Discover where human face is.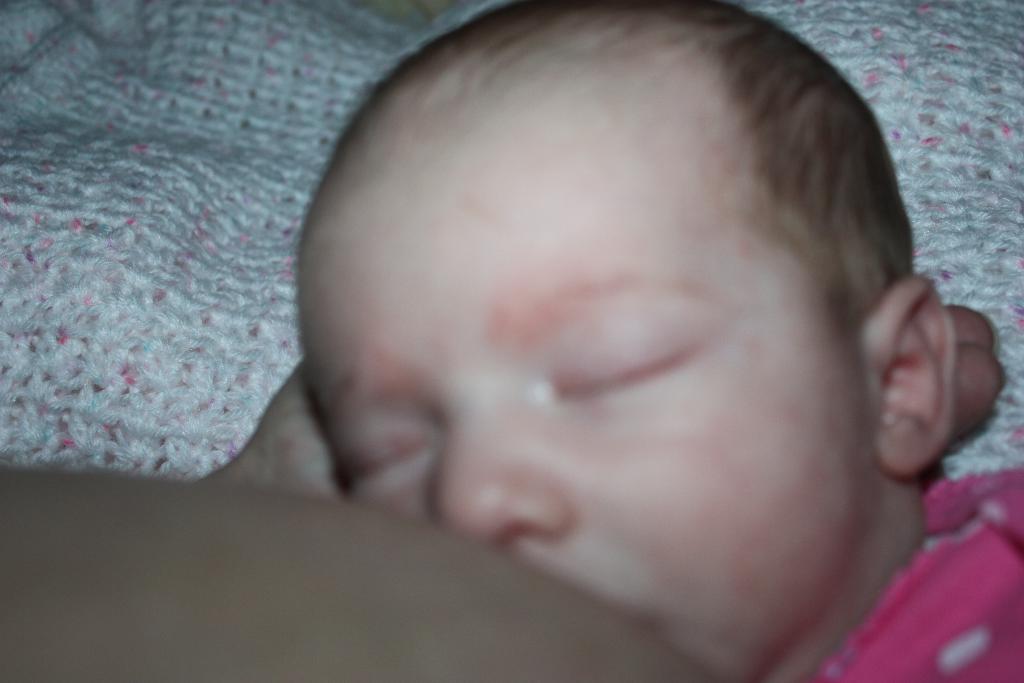
Discovered at [302, 80, 851, 682].
